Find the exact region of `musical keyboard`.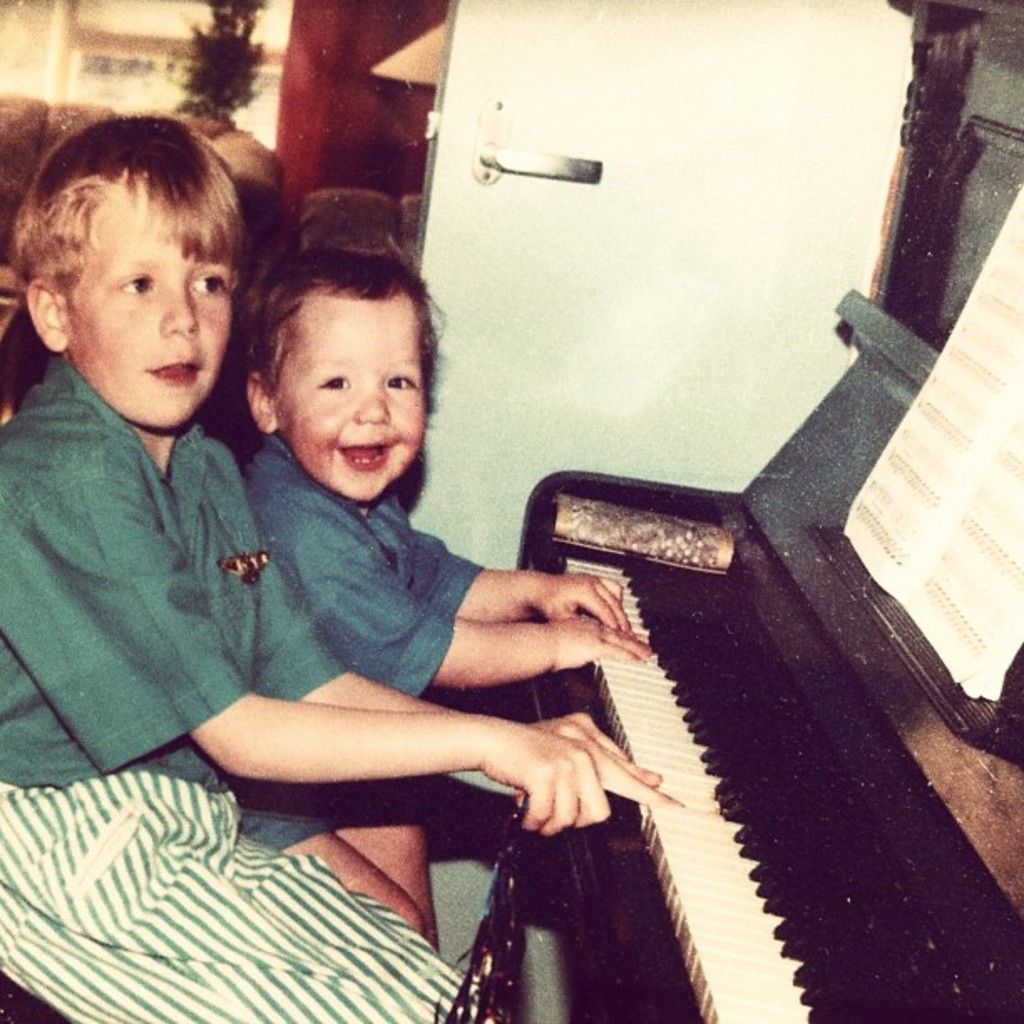
Exact region: [490, 417, 986, 1023].
